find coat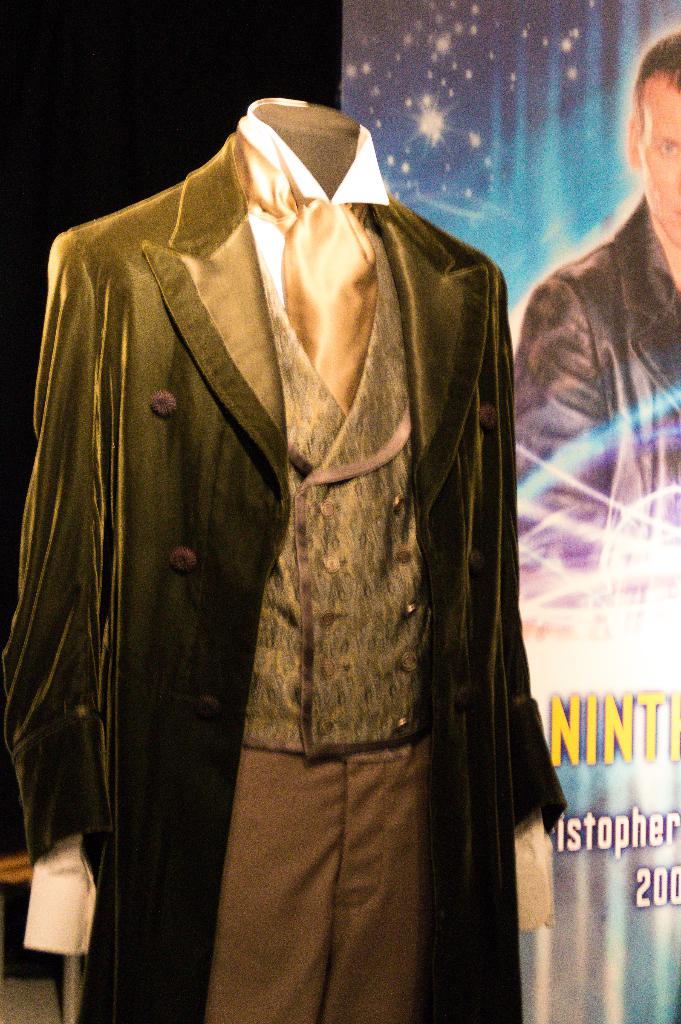
pyautogui.locateOnScreen(518, 187, 680, 591)
